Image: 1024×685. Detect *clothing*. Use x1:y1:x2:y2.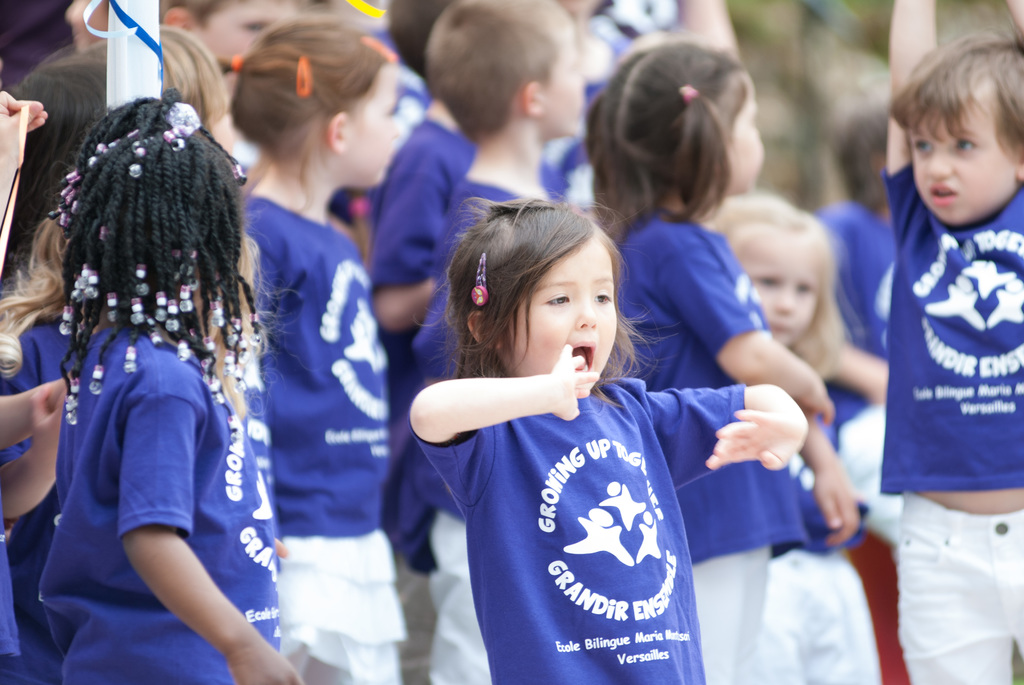
696:542:774:684.
